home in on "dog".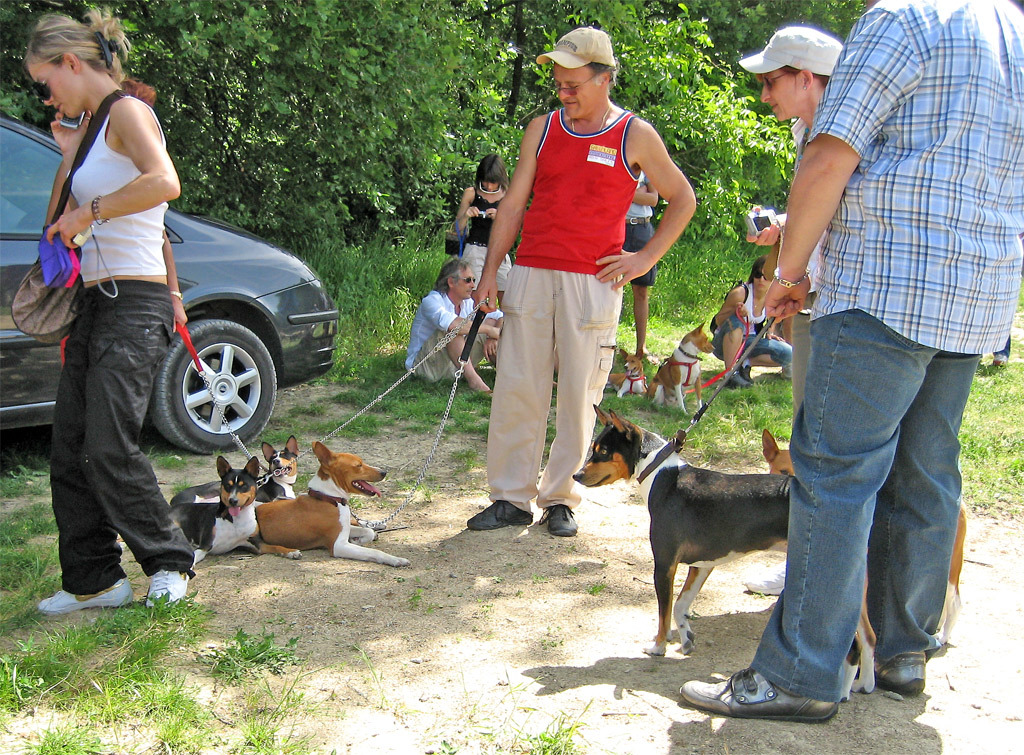
Homed in at bbox=(164, 456, 263, 556).
